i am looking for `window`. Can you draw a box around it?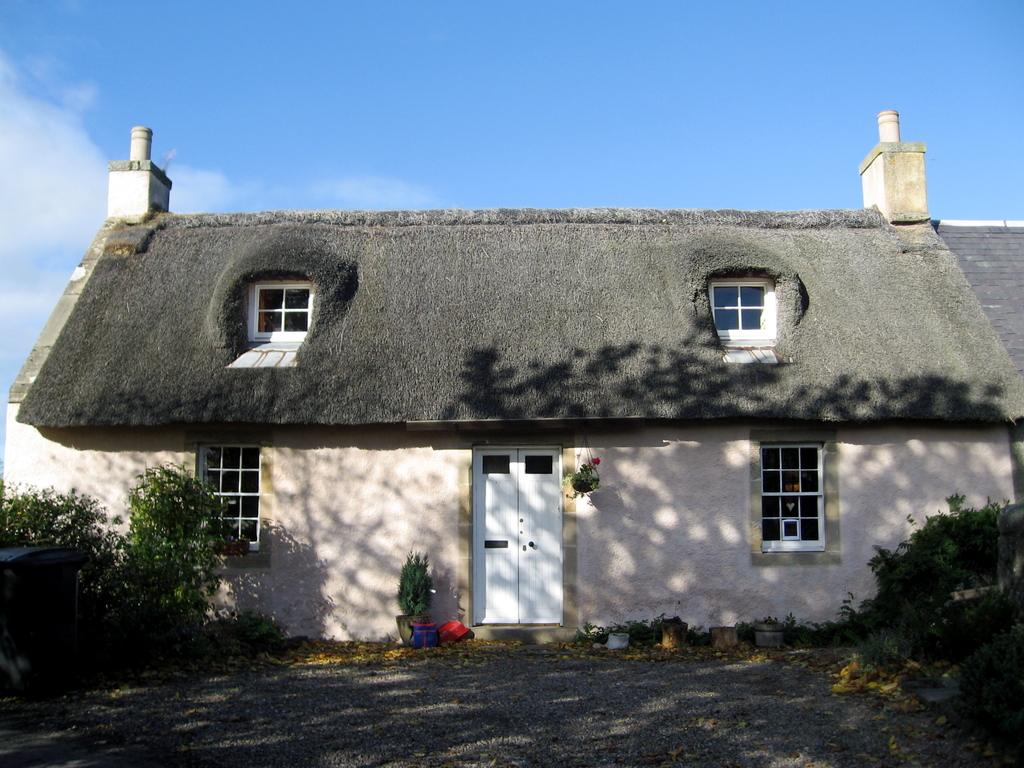
Sure, the bounding box is 250:281:316:338.
